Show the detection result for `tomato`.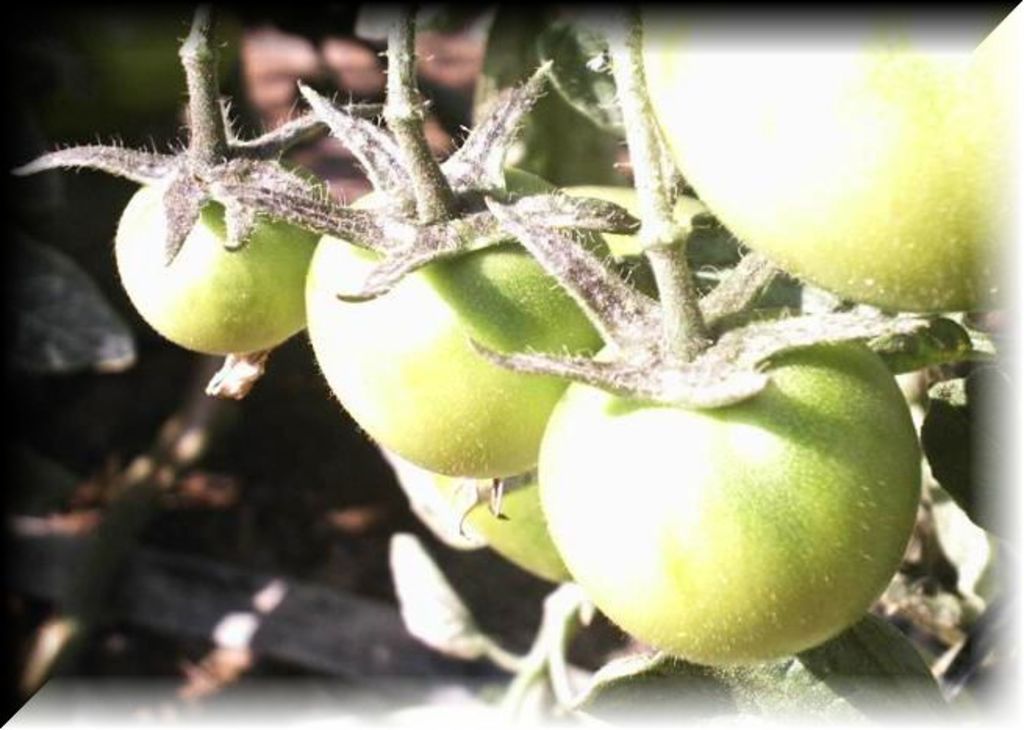
x1=238 y1=69 x2=644 y2=488.
